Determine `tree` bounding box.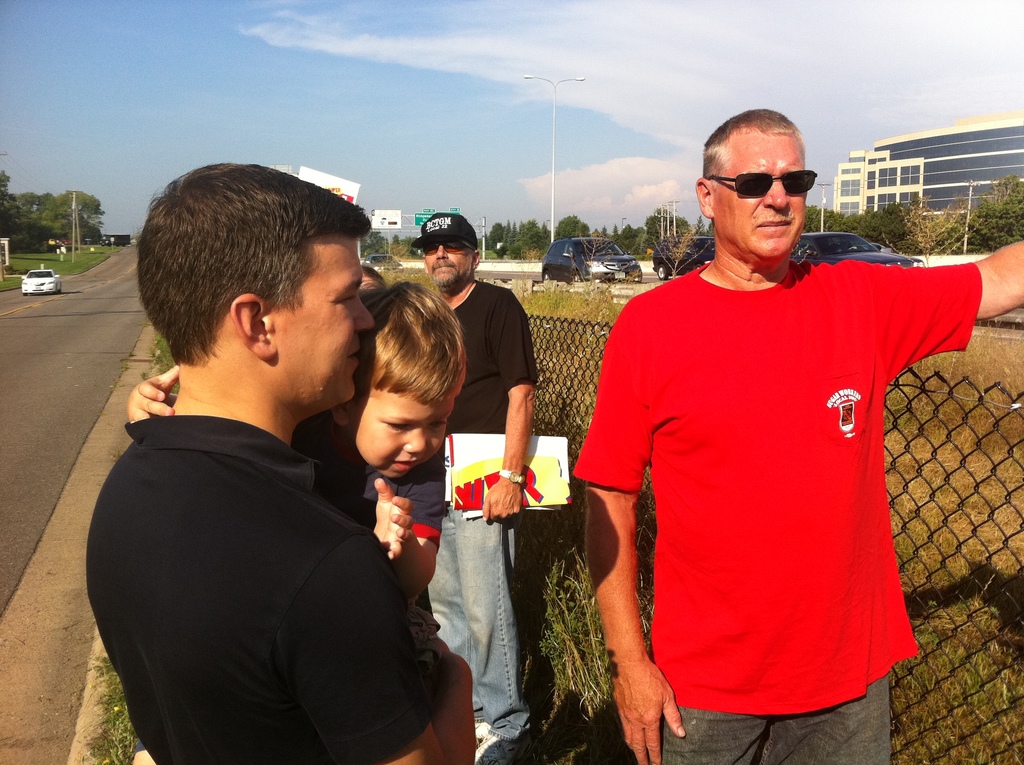
Determined: (left=556, top=210, right=595, bottom=251).
